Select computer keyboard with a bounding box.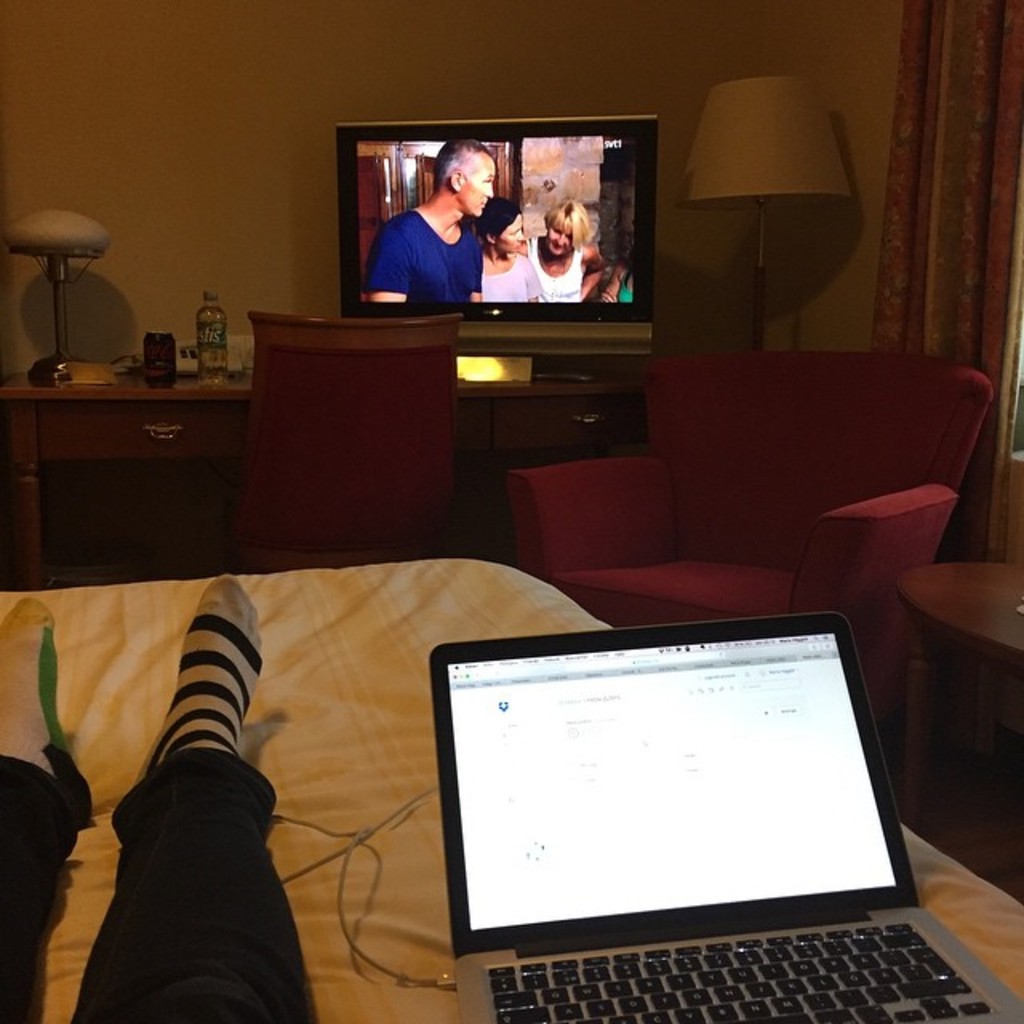
[left=486, top=915, right=998, bottom=1022].
